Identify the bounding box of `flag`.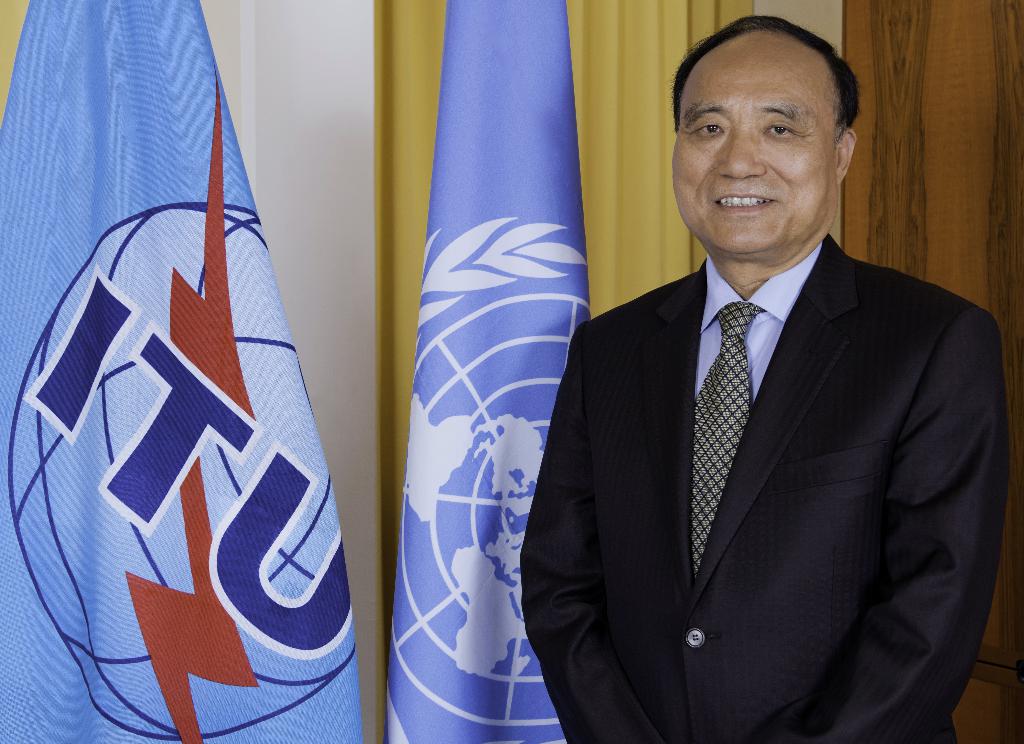
{"x1": 386, "y1": 0, "x2": 600, "y2": 743}.
